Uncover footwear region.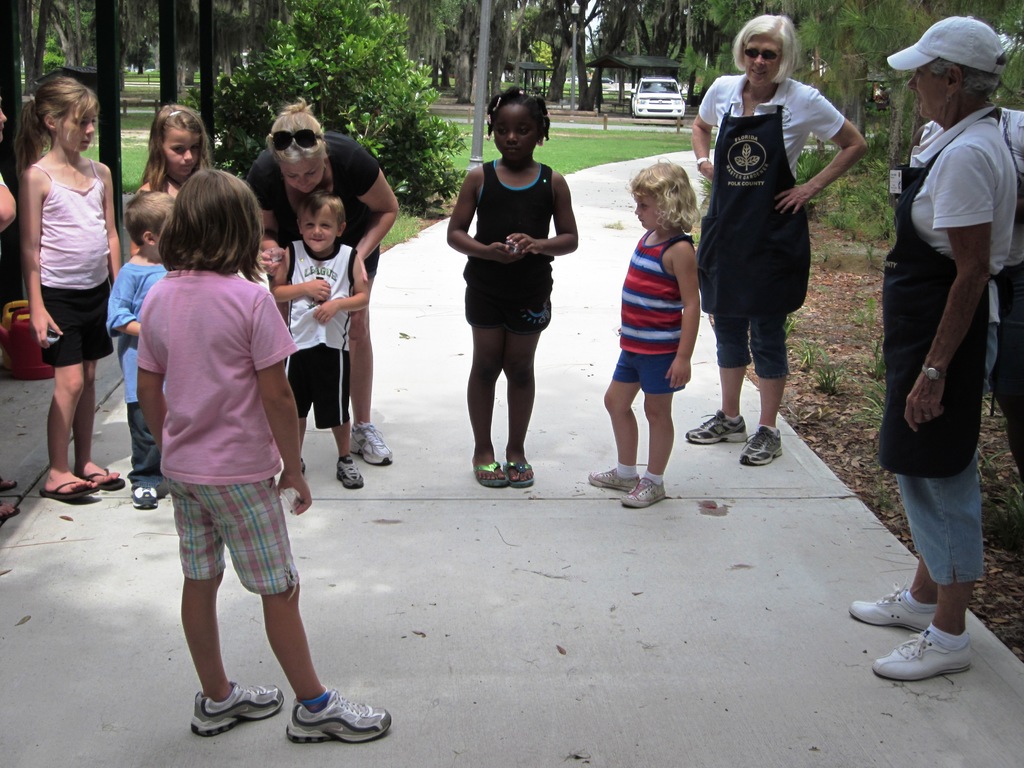
Uncovered: box(346, 421, 396, 468).
